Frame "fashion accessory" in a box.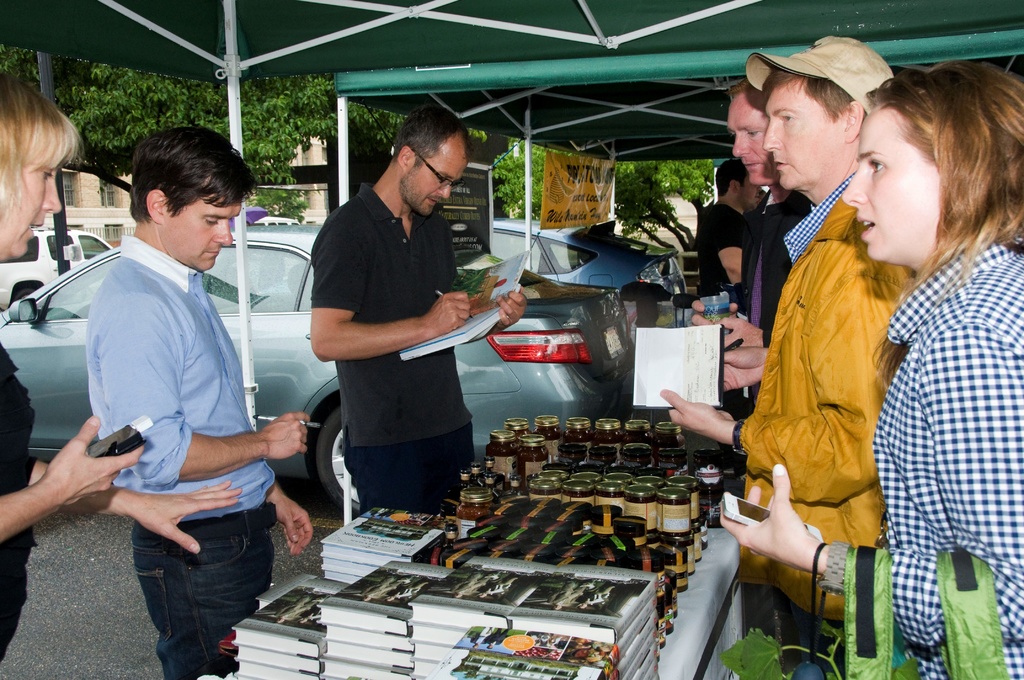
[184, 503, 277, 528].
